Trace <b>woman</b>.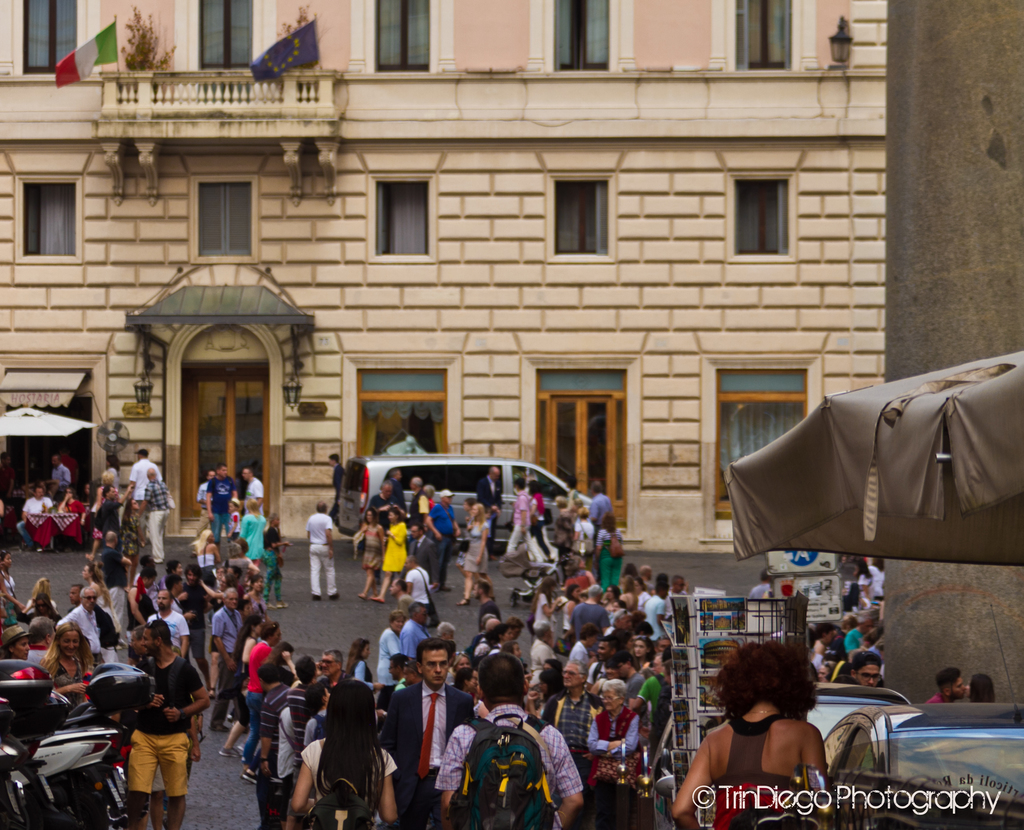
Traced to Rect(219, 610, 260, 758).
